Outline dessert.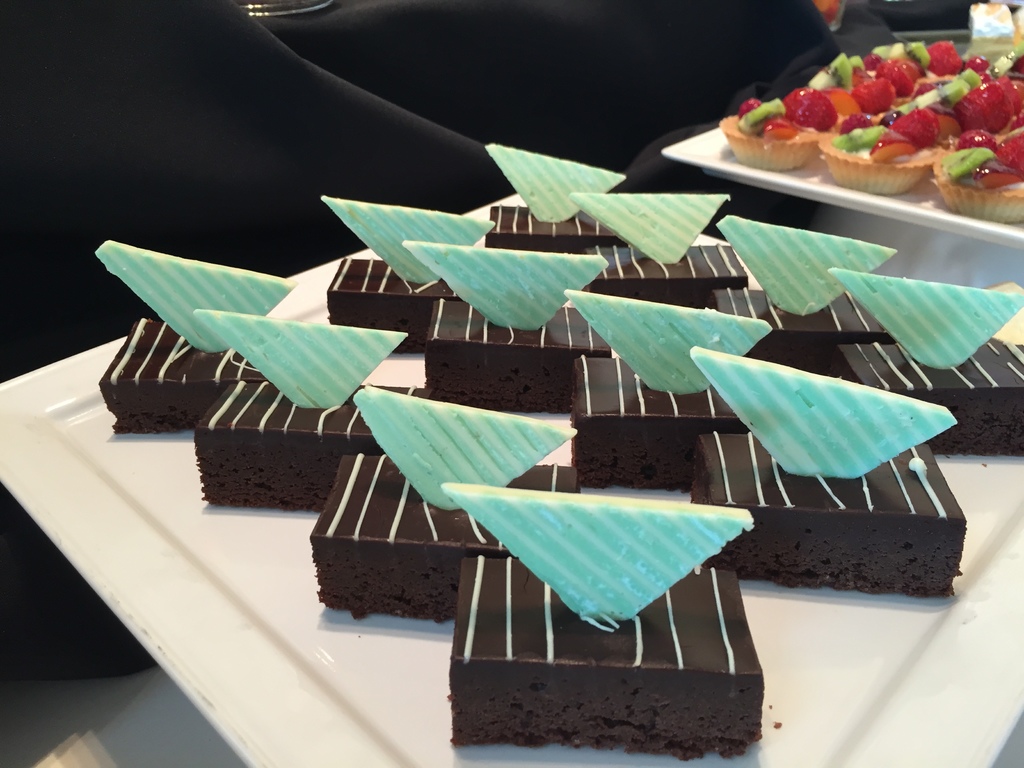
Outline: x1=572, y1=195, x2=737, y2=314.
